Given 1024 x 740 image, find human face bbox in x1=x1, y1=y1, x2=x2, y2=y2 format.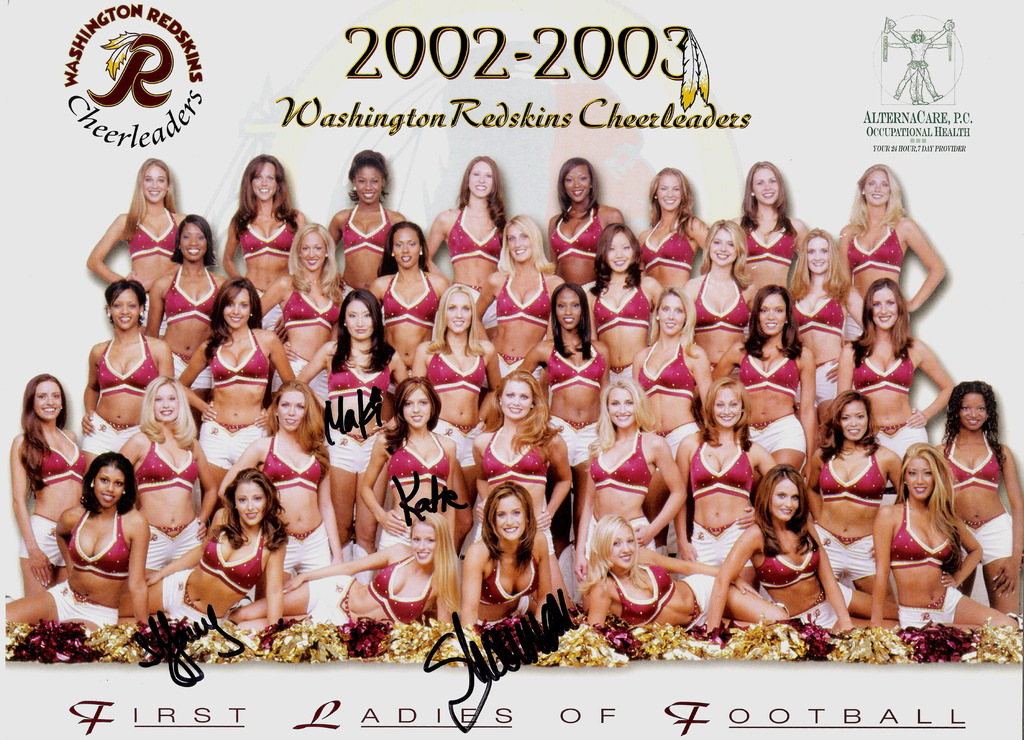
x1=394, y1=228, x2=422, y2=265.
